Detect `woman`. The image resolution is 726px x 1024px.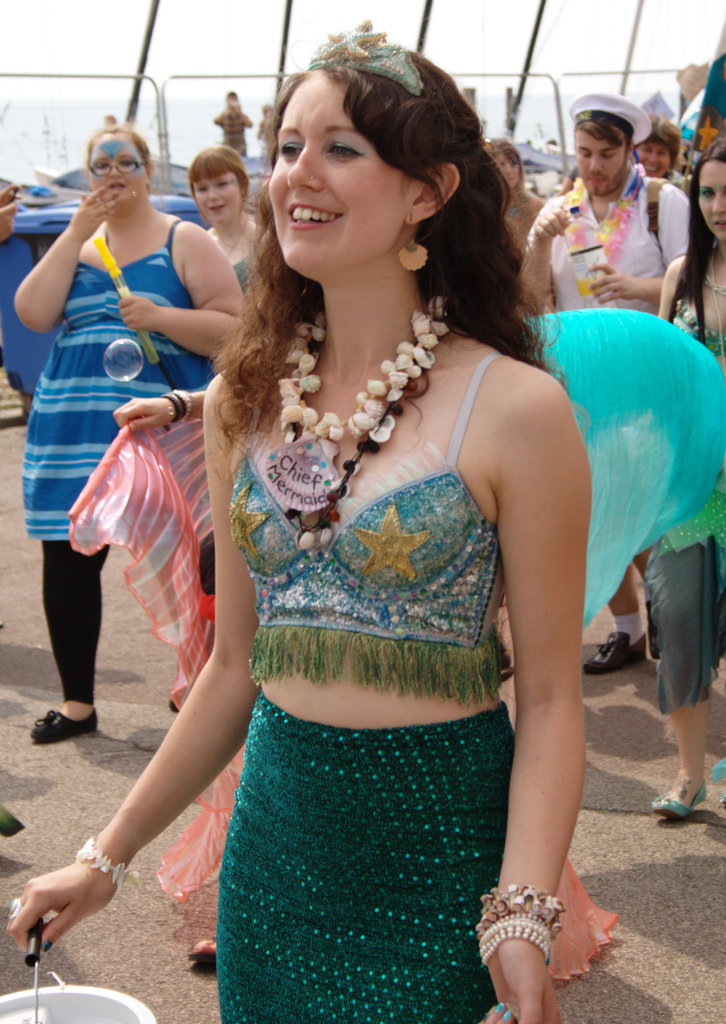
l=485, t=150, r=564, b=328.
